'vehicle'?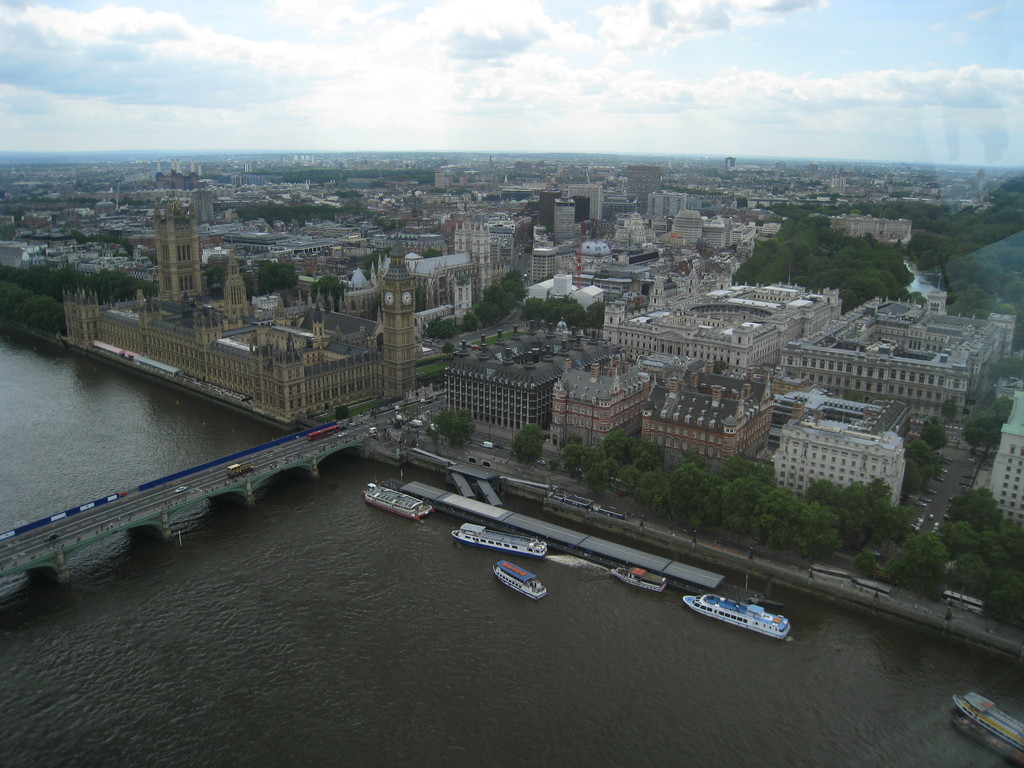
(227,462,255,477)
